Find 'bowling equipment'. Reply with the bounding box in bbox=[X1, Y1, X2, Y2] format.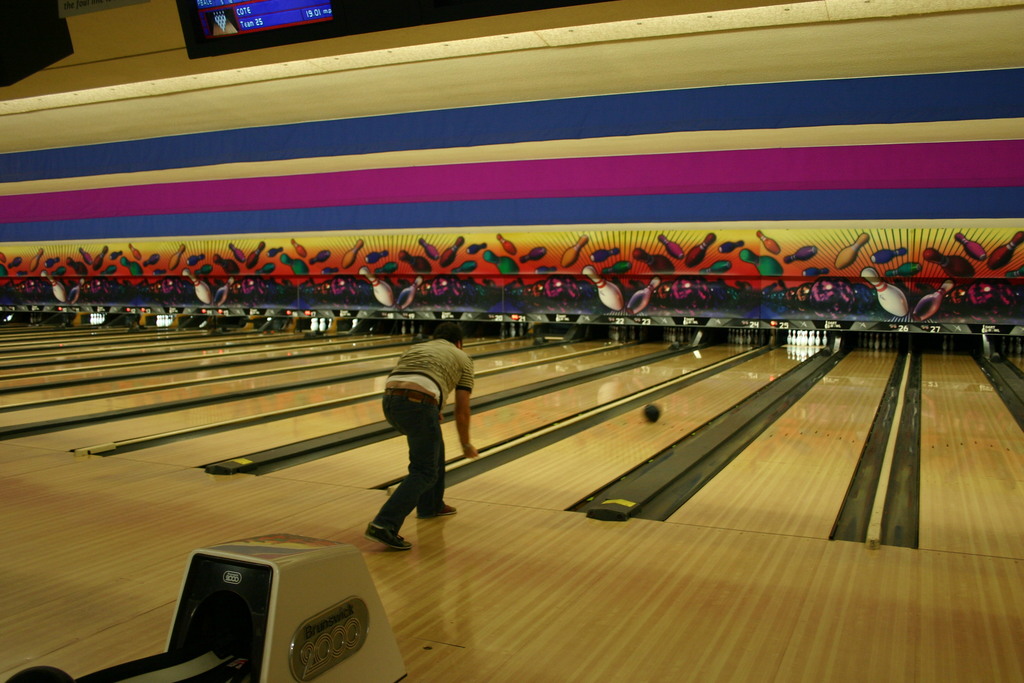
bbox=[363, 250, 394, 263].
